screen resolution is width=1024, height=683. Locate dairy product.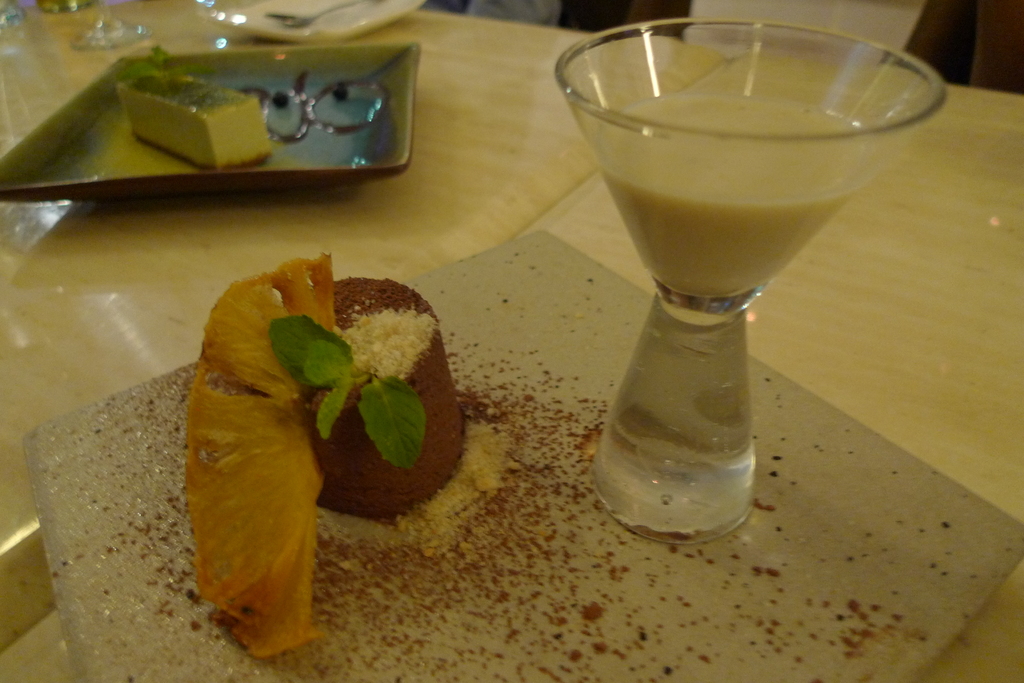
bbox(321, 276, 483, 521).
